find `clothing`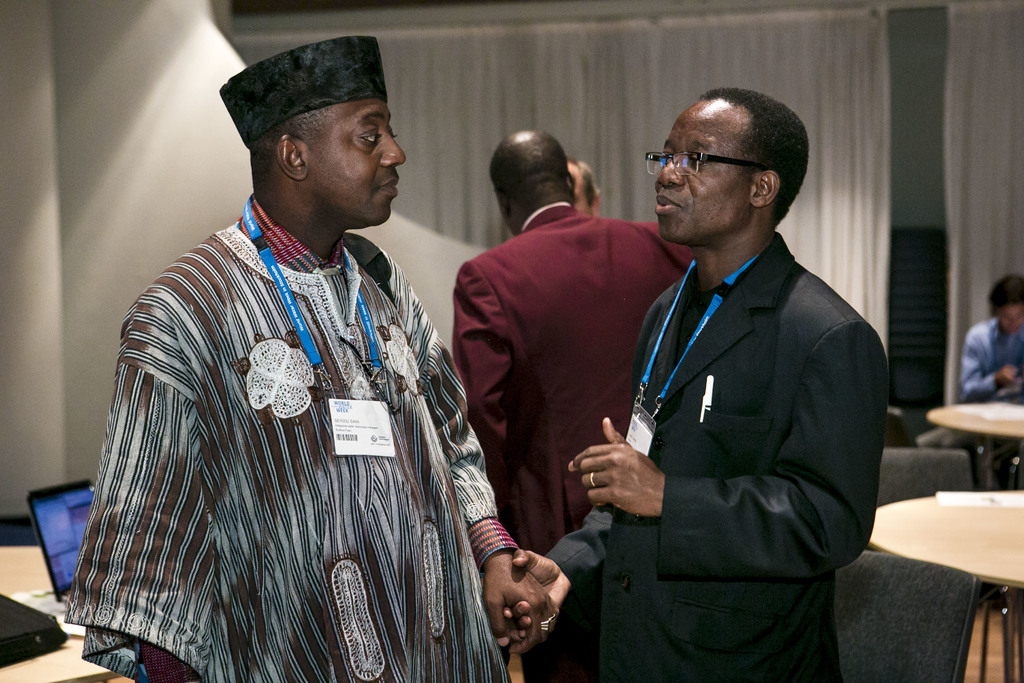
[left=461, top=209, right=697, bottom=536]
